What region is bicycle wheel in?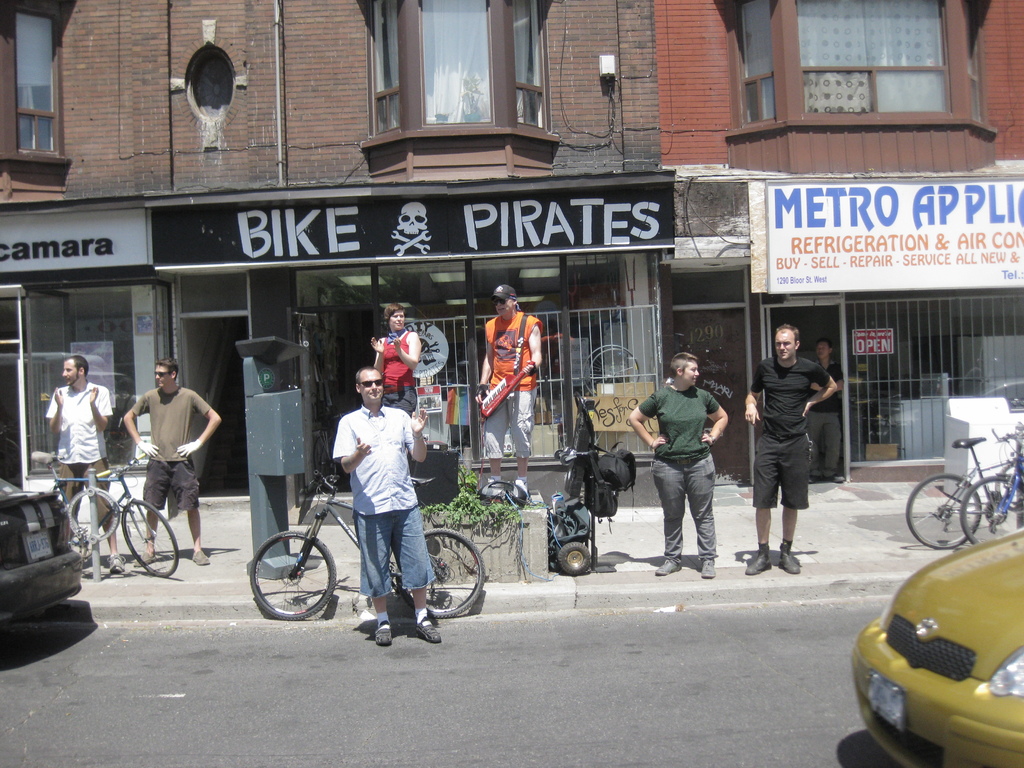
395/523/490/618.
